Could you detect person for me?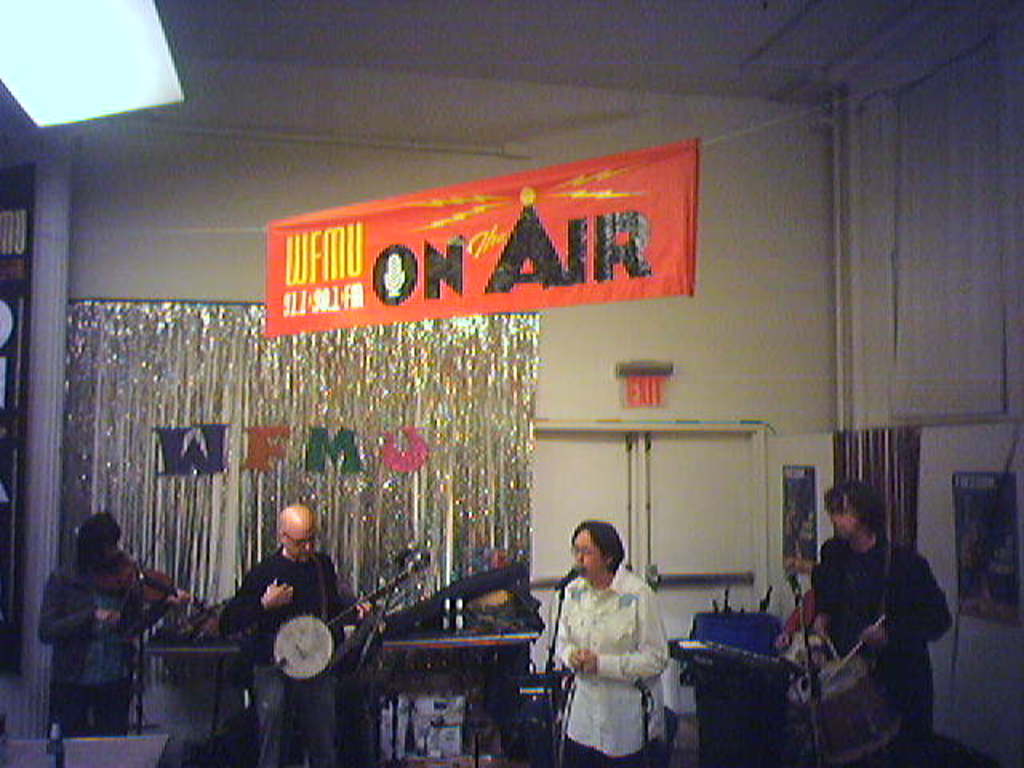
Detection result: locate(770, 598, 834, 702).
